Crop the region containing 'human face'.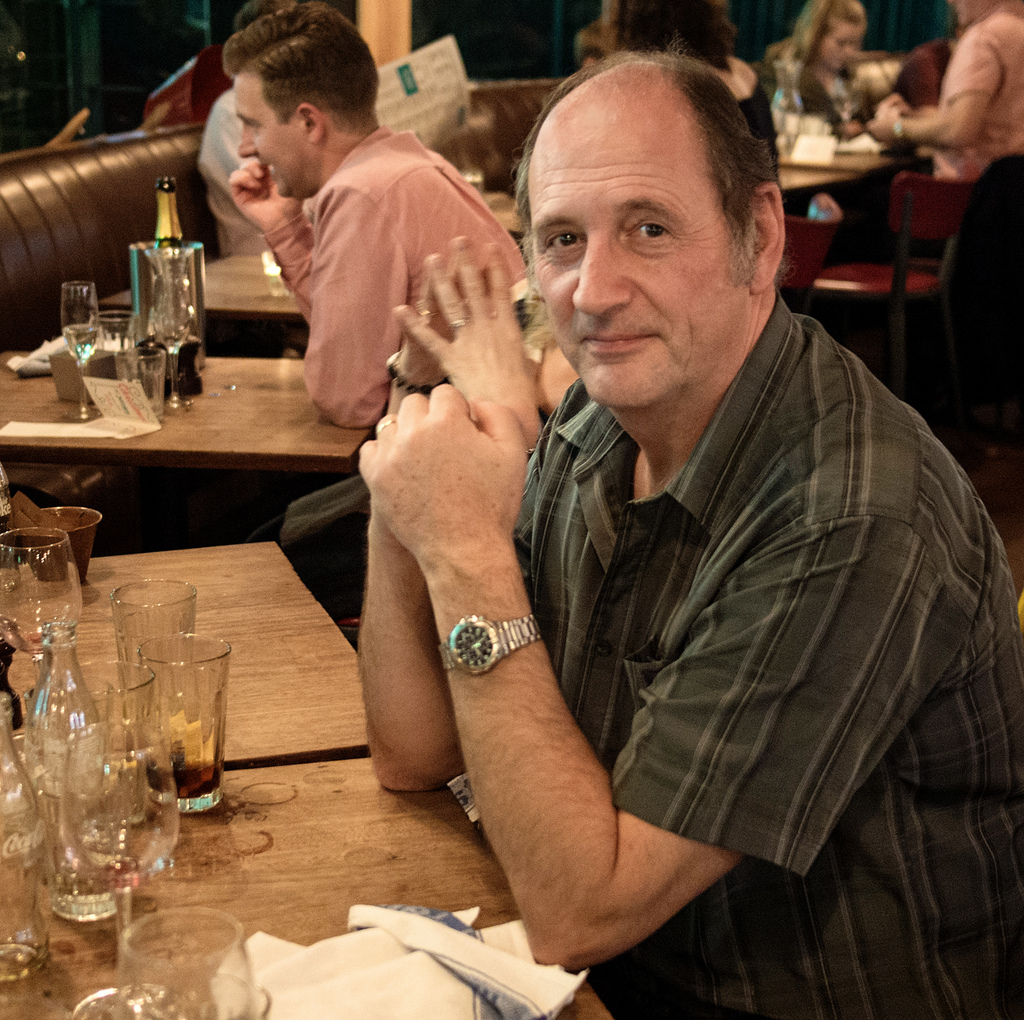
Crop region: [230,81,307,193].
